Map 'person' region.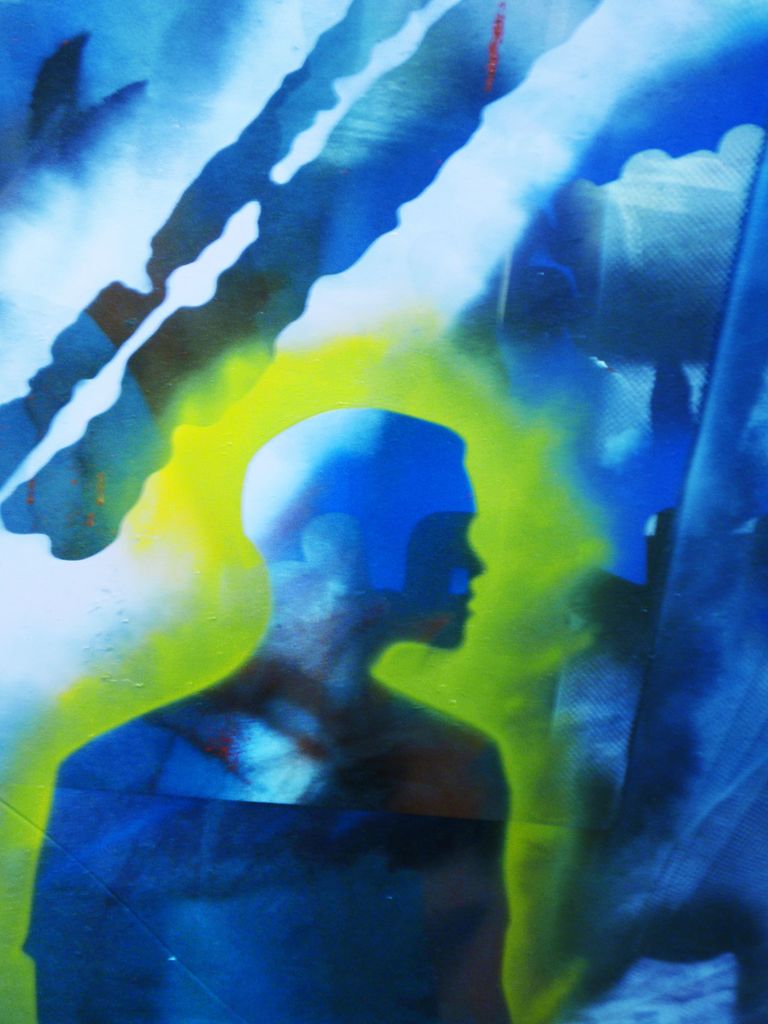
Mapped to box=[41, 351, 550, 997].
